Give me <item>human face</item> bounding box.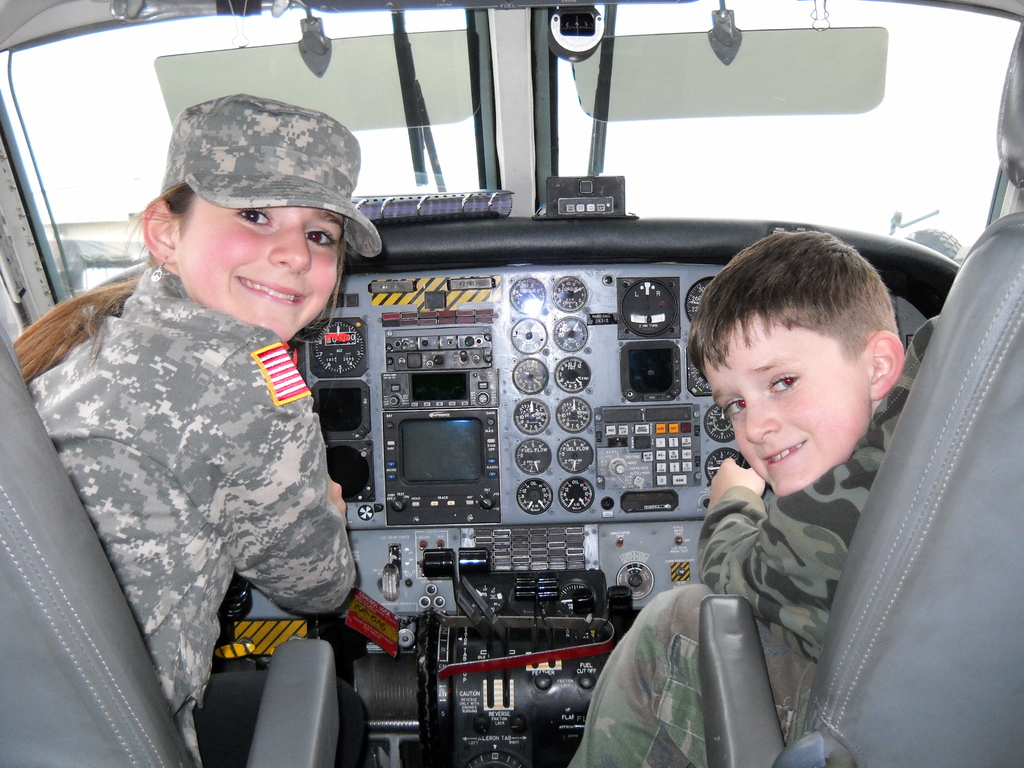
x1=175 y1=191 x2=346 y2=340.
